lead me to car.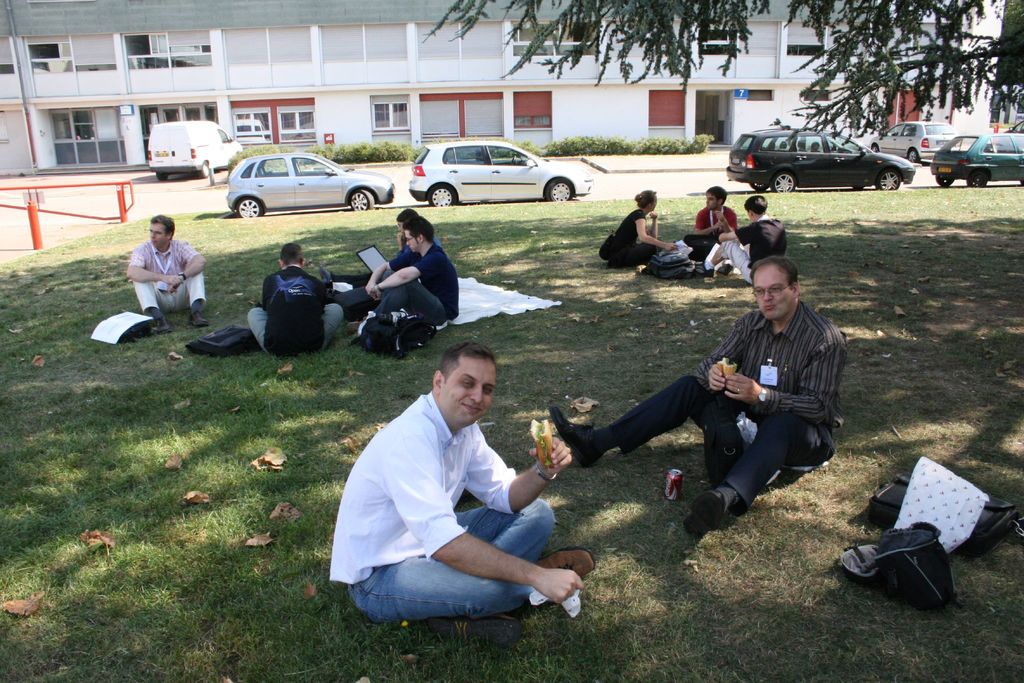
Lead to 227, 151, 394, 217.
